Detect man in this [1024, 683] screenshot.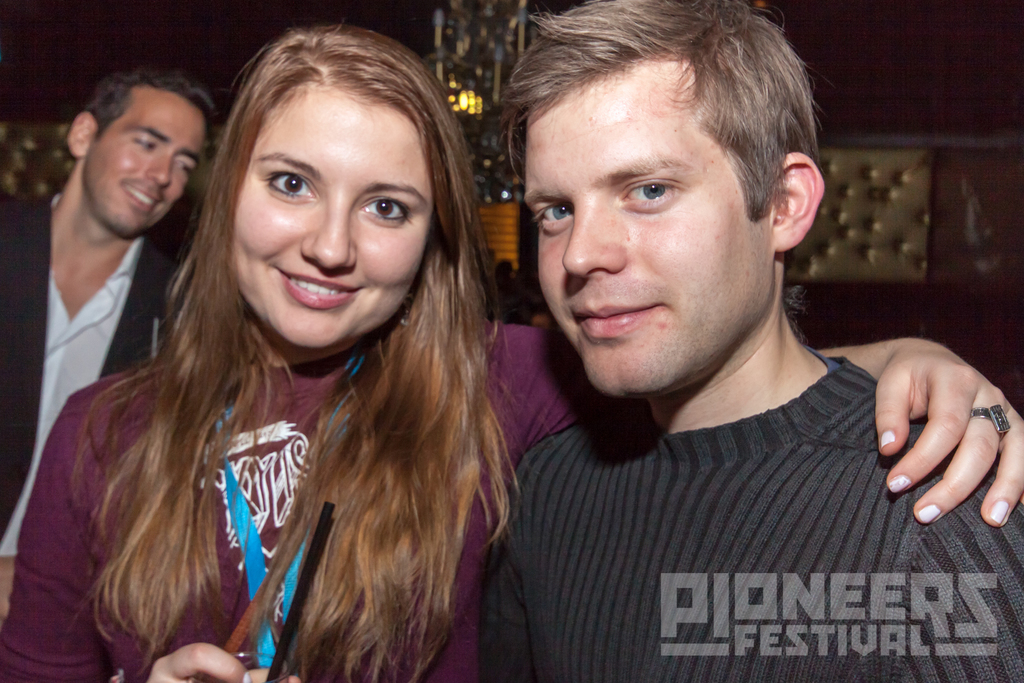
Detection: Rect(436, 0, 1023, 652).
